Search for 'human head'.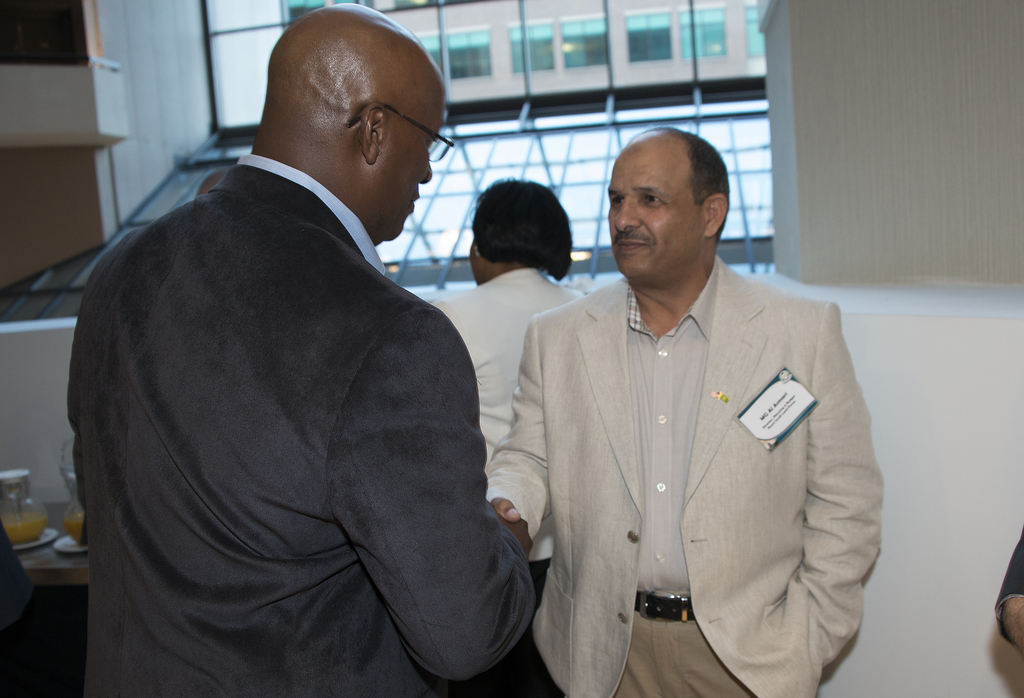
Found at l=468, t=175, r=575, b=285.
